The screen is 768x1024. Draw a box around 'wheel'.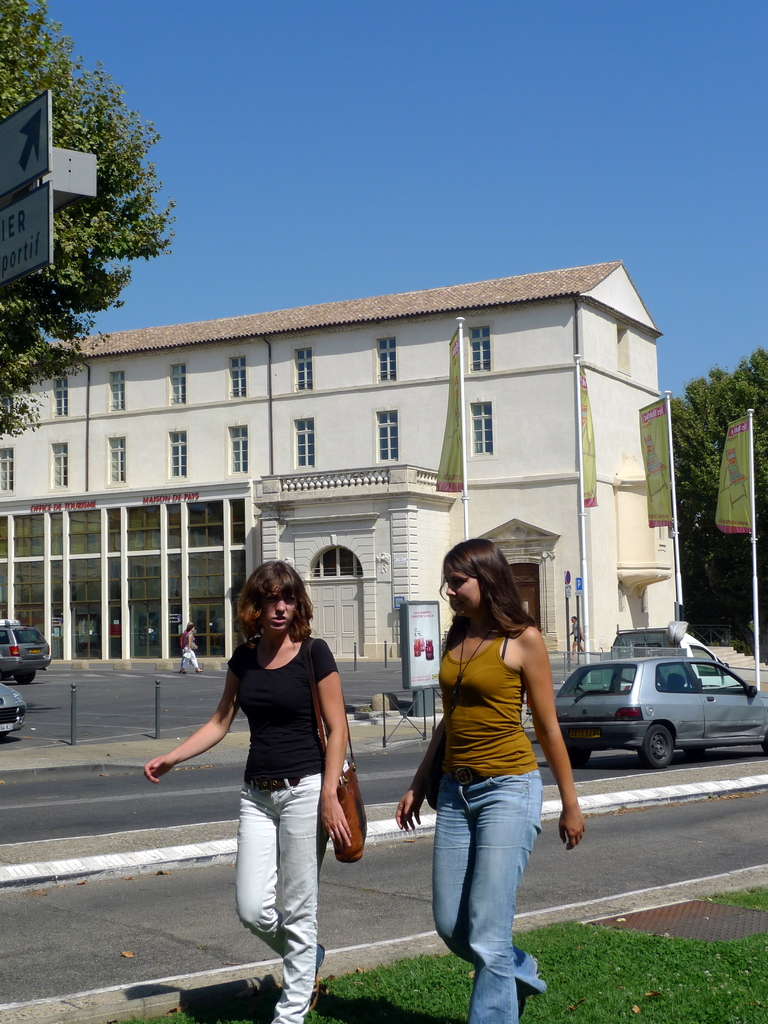
bbox(637, 723, 676, 766).
